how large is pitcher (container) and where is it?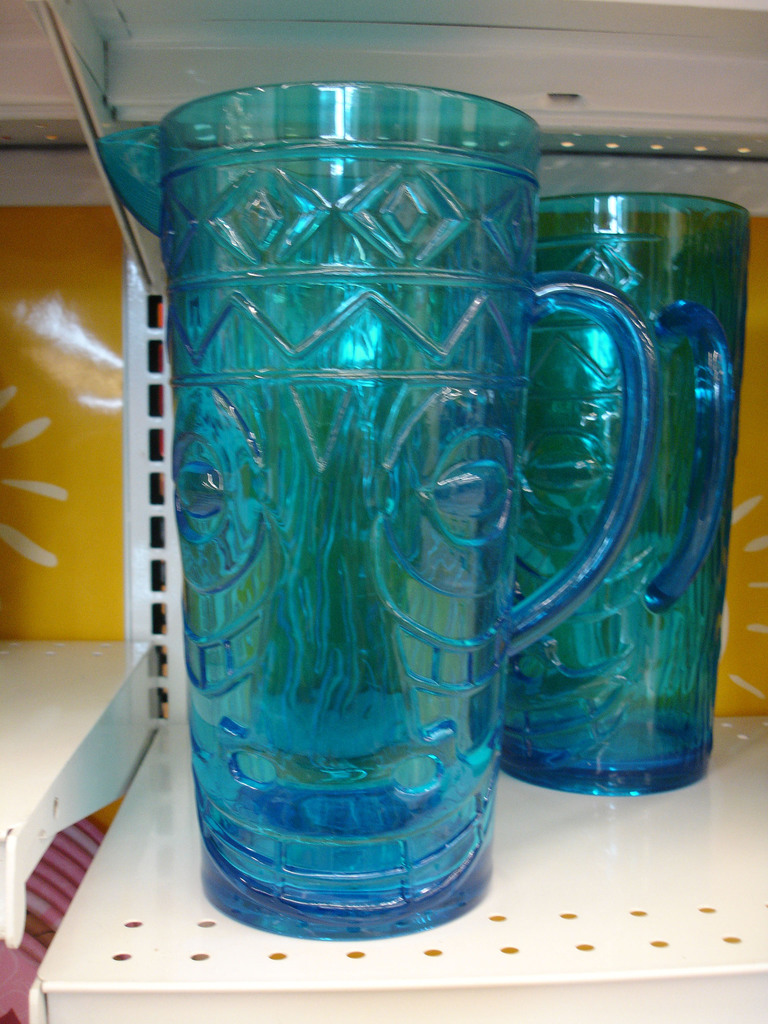
Bounding box: 97/80/650/944.
